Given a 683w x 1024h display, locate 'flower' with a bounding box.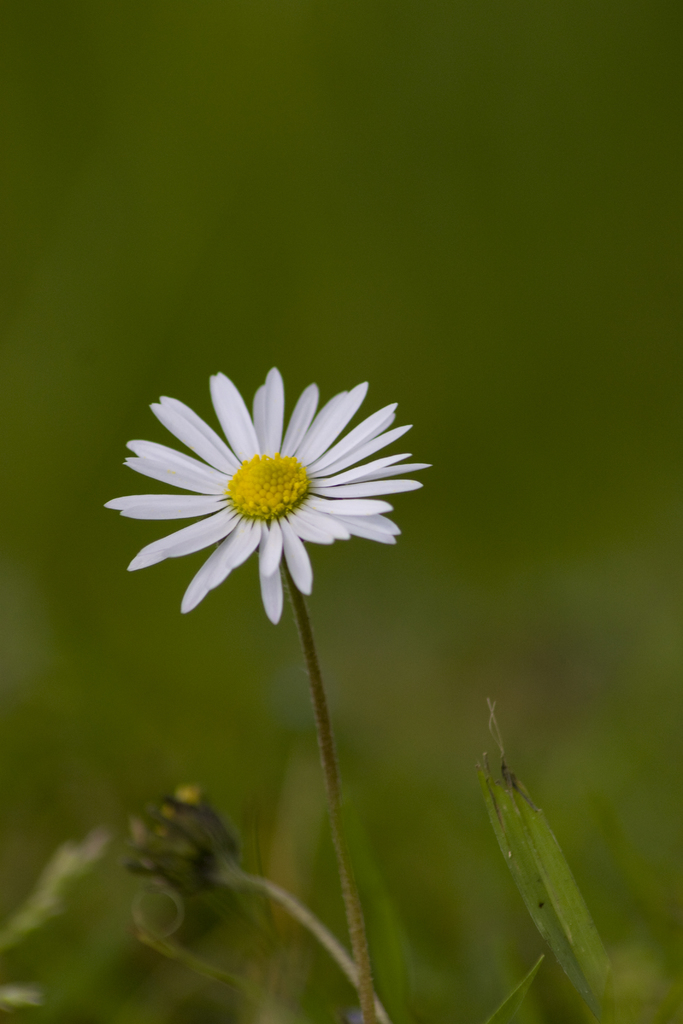
Located: (x1=116, y1=367, x2=397, y2=624).
